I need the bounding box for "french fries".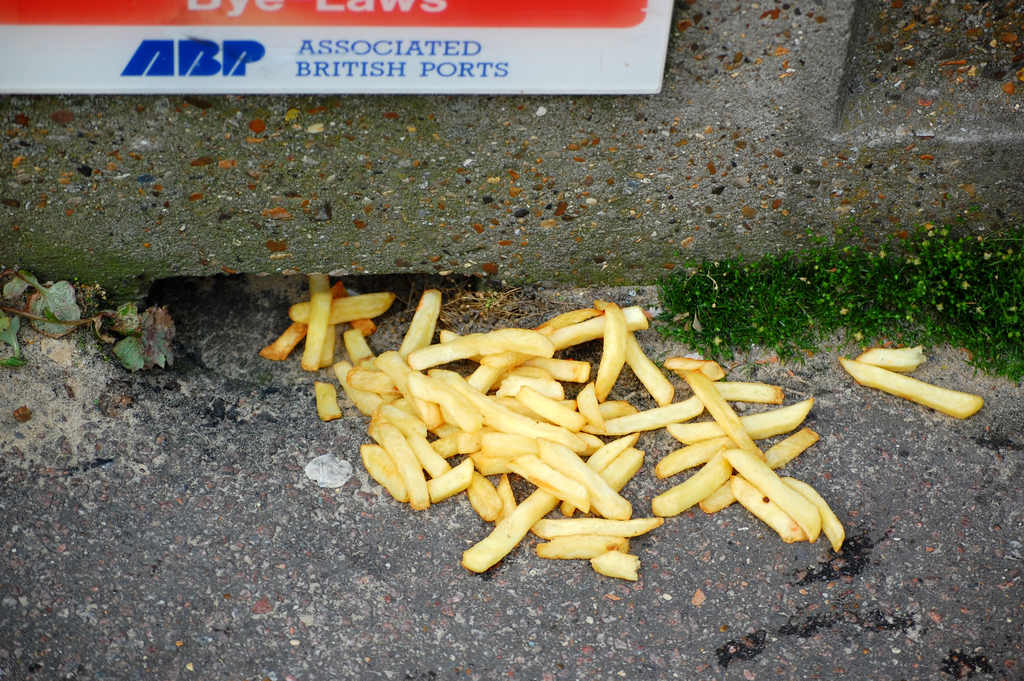
Here it is: 331:280:377:332.
